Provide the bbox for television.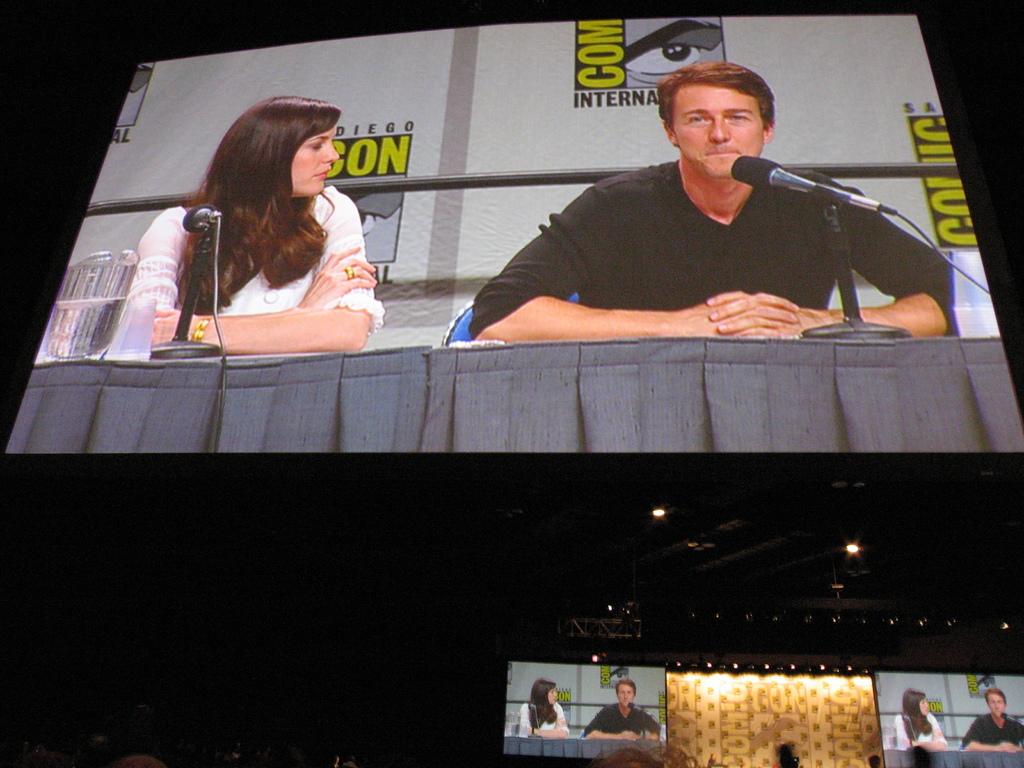
{"left": 1, "top": 10, "right": 1023, "bottom": 500}.
